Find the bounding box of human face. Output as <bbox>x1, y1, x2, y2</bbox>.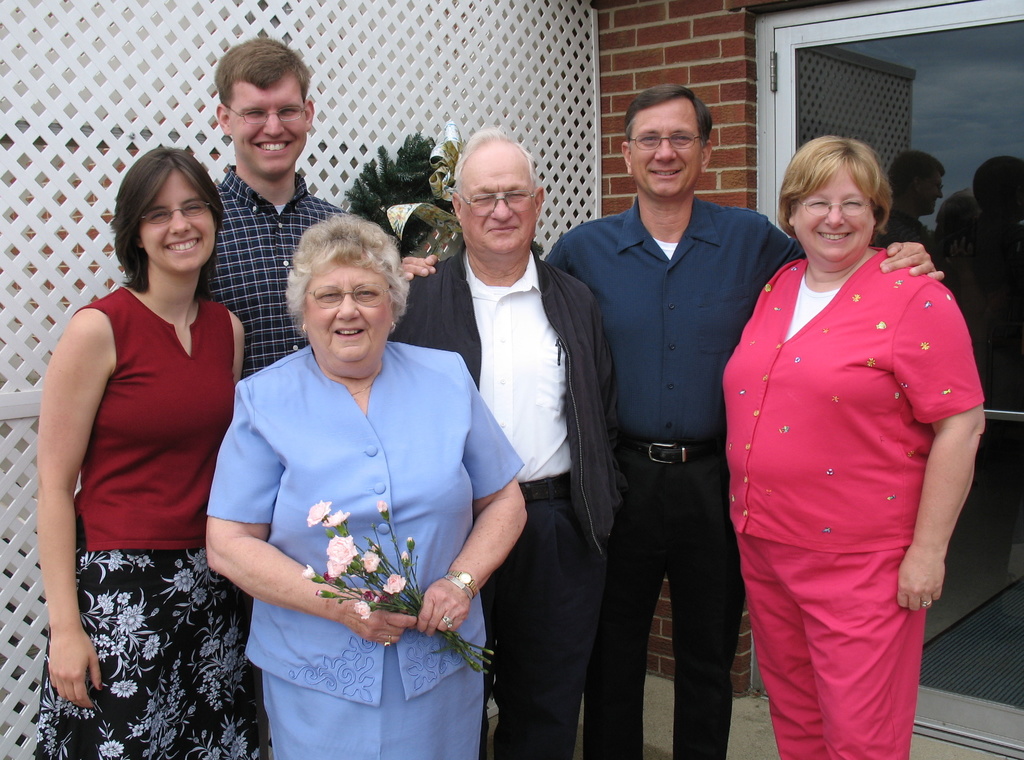
<bbox>447, 142, 533, 258</bbox>.
